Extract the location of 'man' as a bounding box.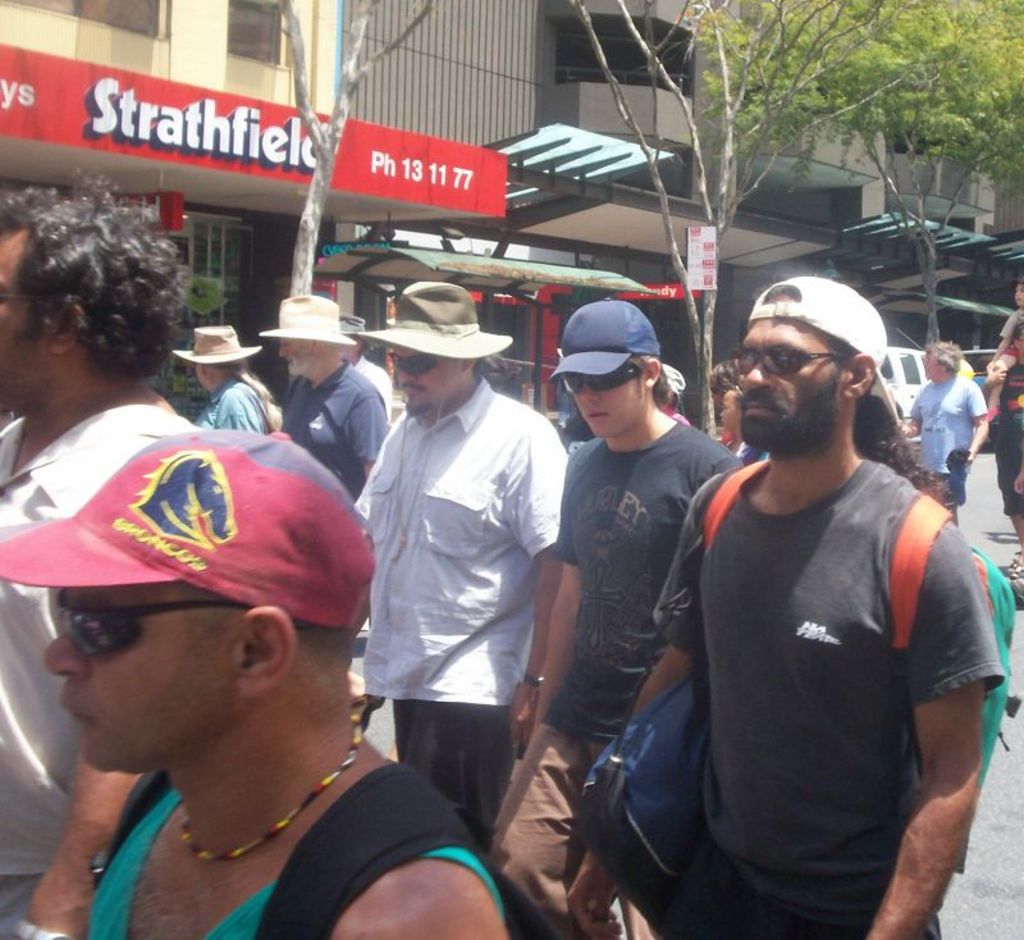
pyautogui.locateOnScreen(4, 416, 516, 939).
